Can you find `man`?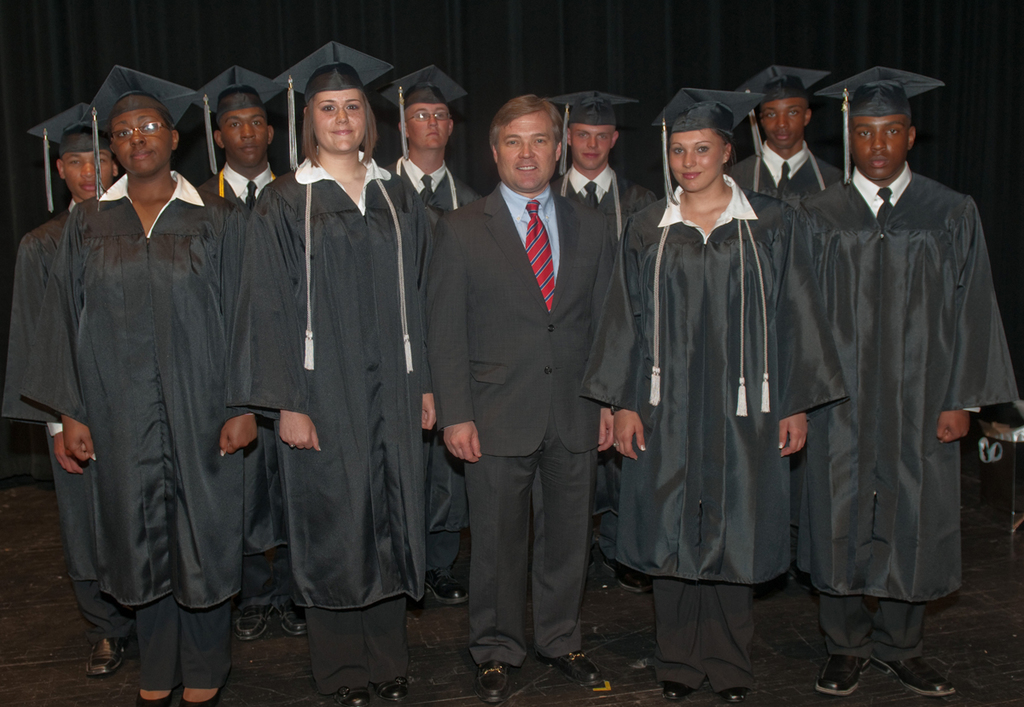
Yes, bounding box: 378/66/481/210.
